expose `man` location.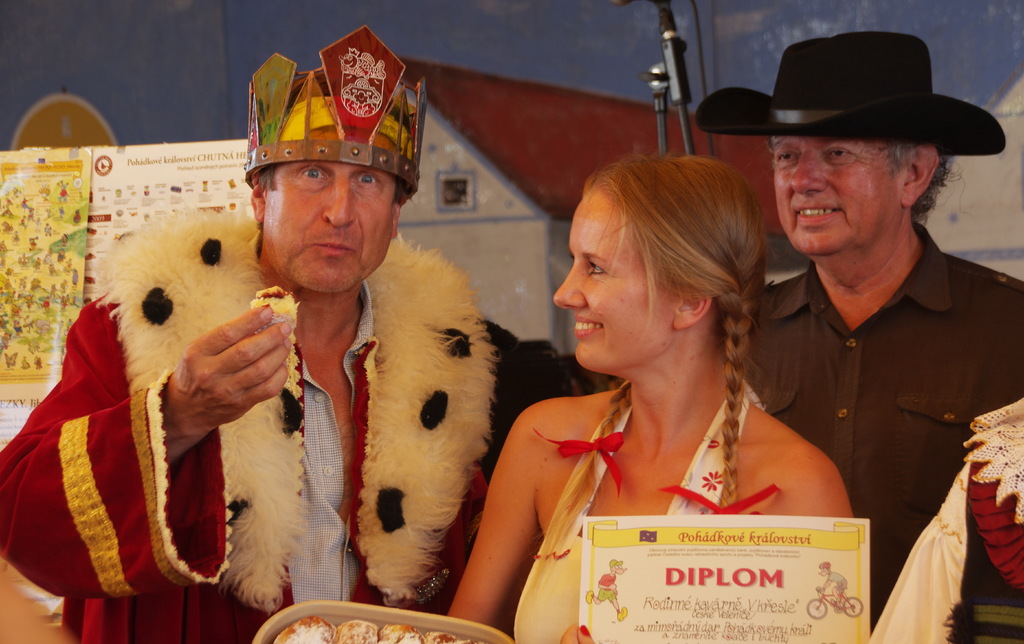
Exposed at rect(731, 61, 1016, 580).
